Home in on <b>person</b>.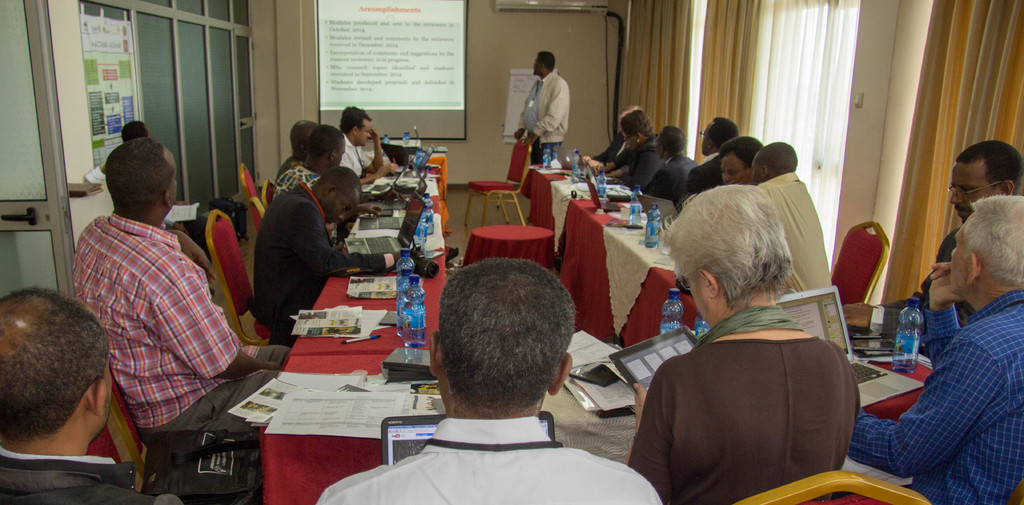
Homed in at (620,186,860,504).
